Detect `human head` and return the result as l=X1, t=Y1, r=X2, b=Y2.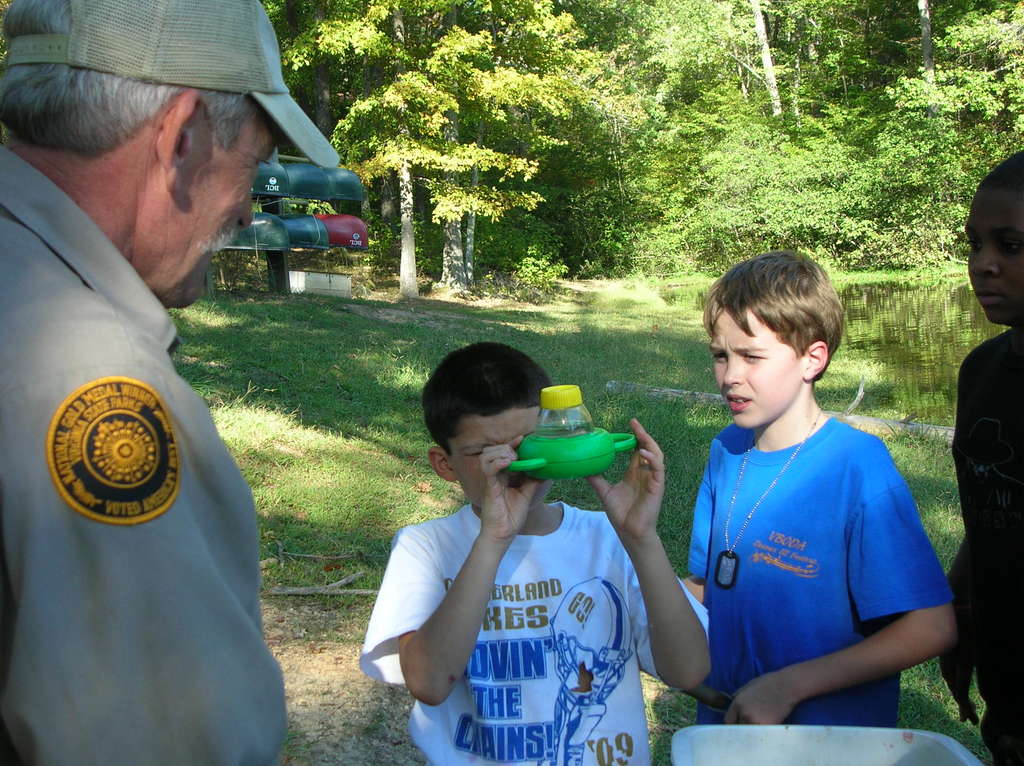
l=964, t=151, r=1023, b=333.
